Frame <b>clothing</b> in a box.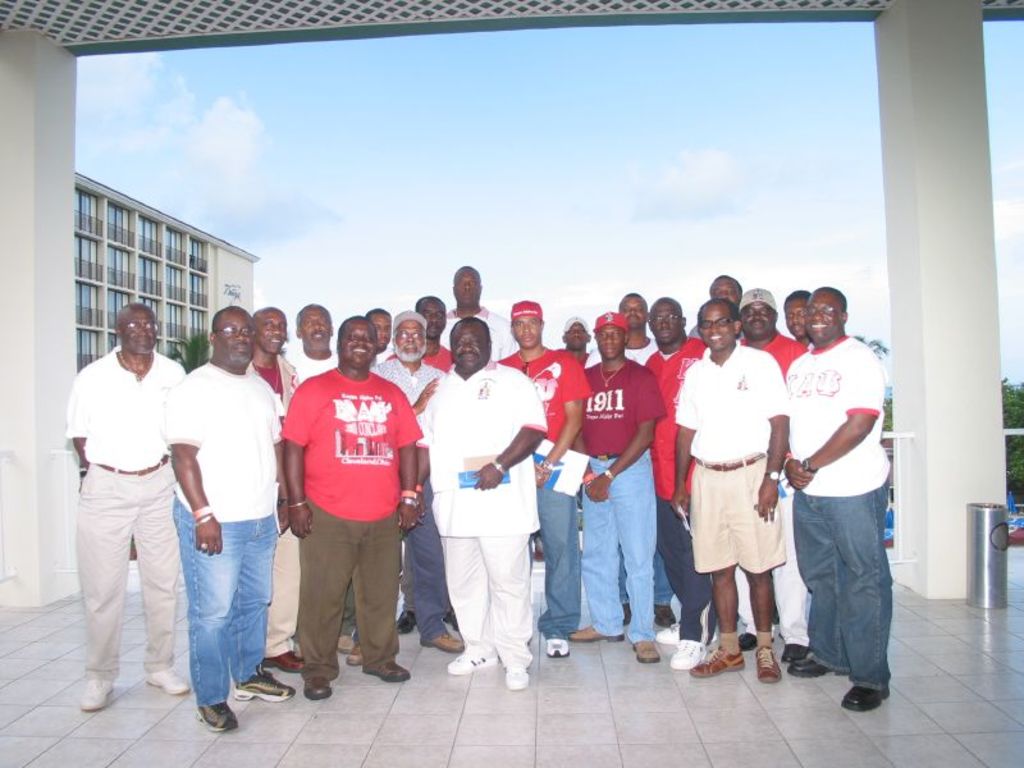
(626, 329, 717, 639).
